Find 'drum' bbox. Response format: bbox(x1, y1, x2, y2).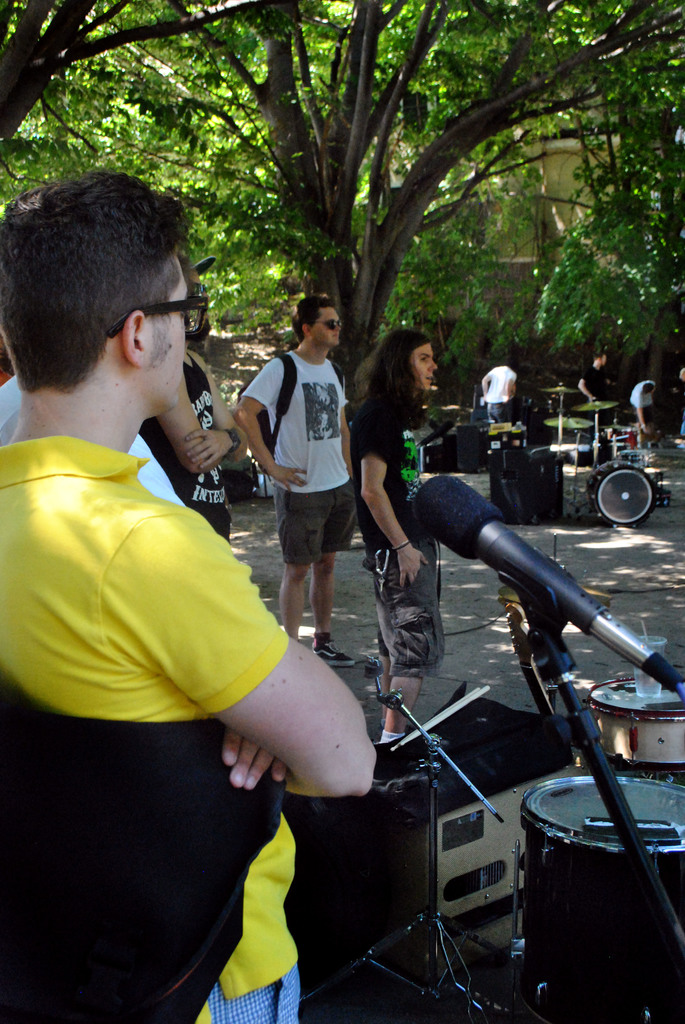
bbox(453, 423, 484, 472).
